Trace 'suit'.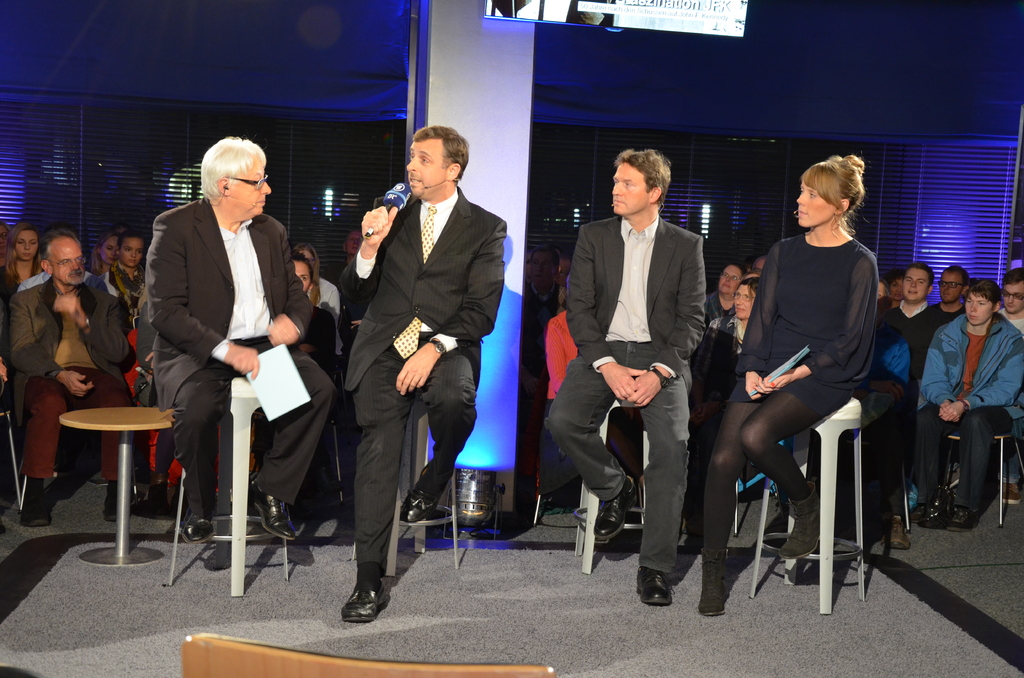
Traced to x1=9, y1=272, x2=134, y2=428.
